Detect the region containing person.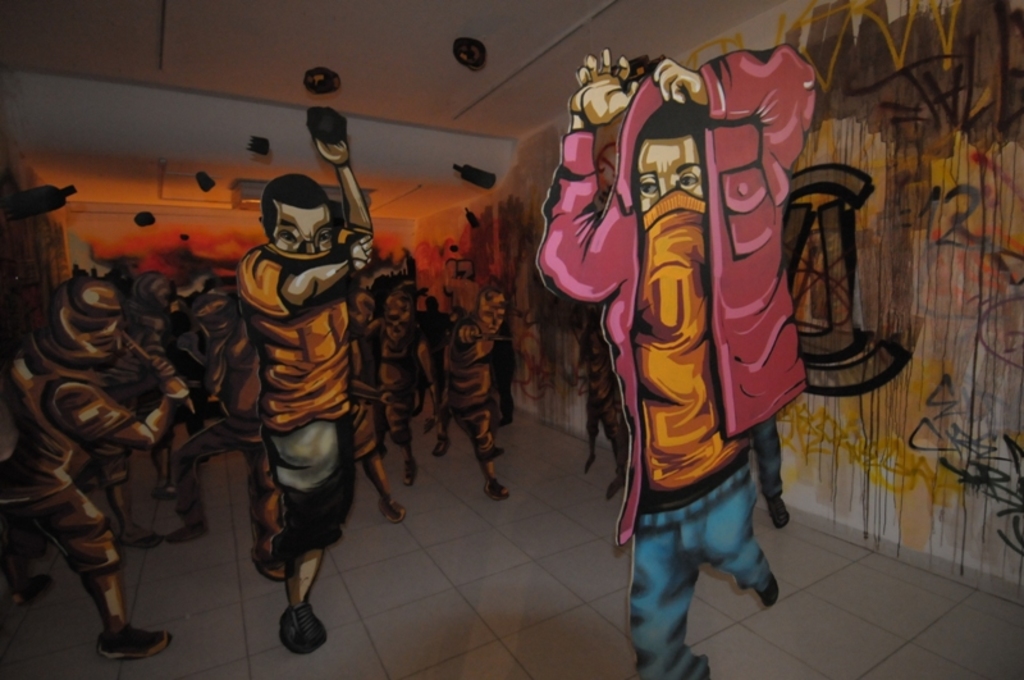
box=[527, 40, 822, 679].
